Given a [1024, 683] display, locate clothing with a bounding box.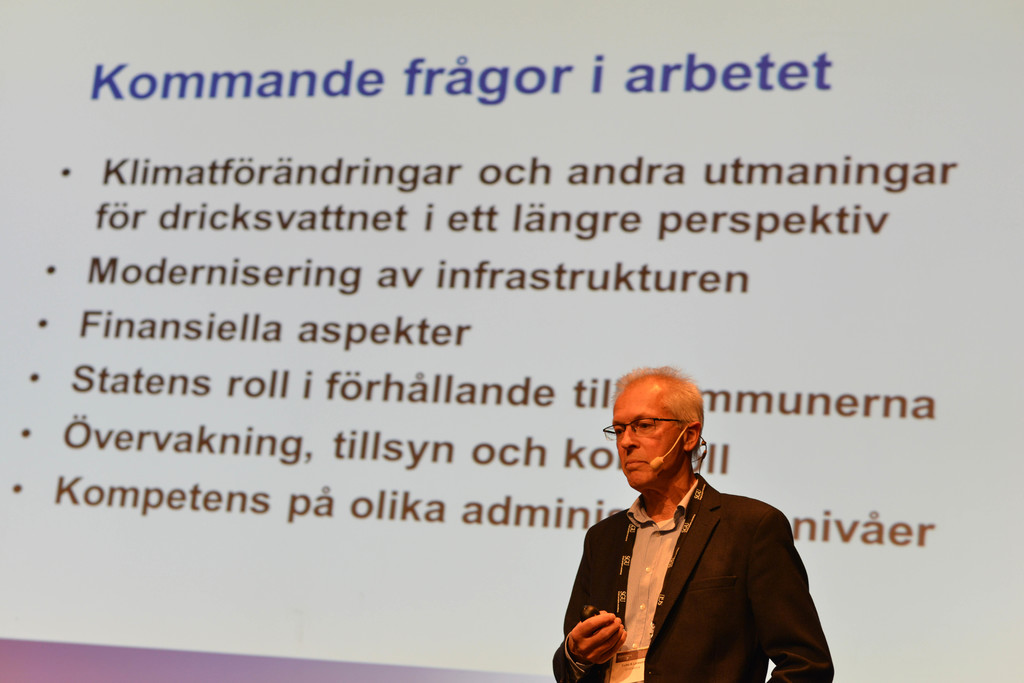
Located: 570 452 831 677.
